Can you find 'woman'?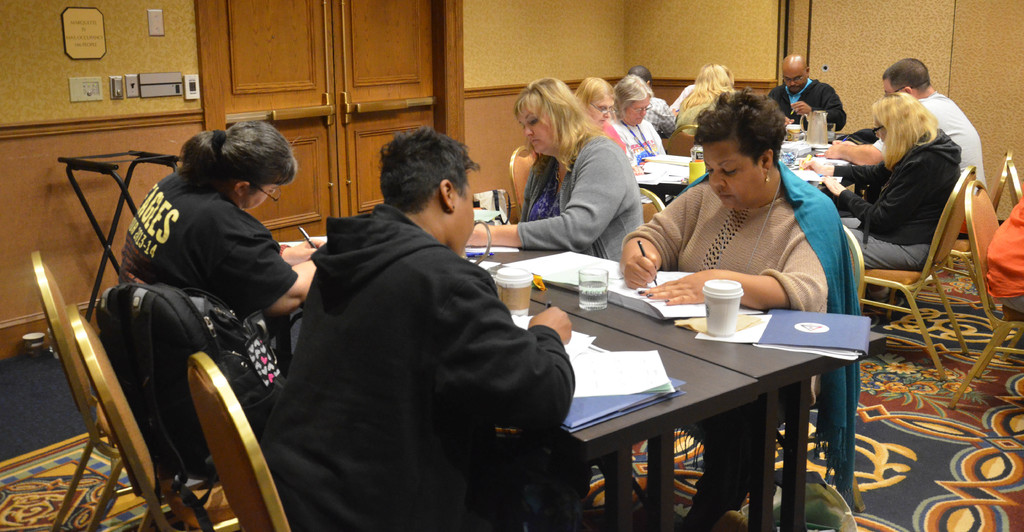
Yes, bounding box: [799,91,963,269].
